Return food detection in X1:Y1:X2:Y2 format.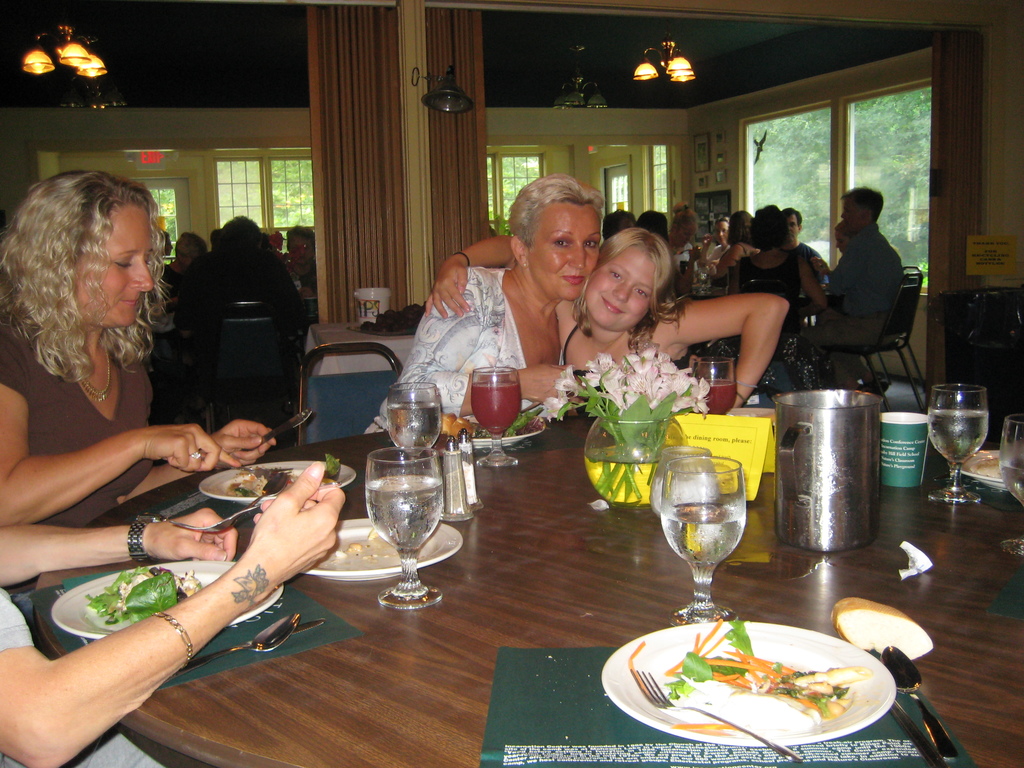
346:541:362:552.
